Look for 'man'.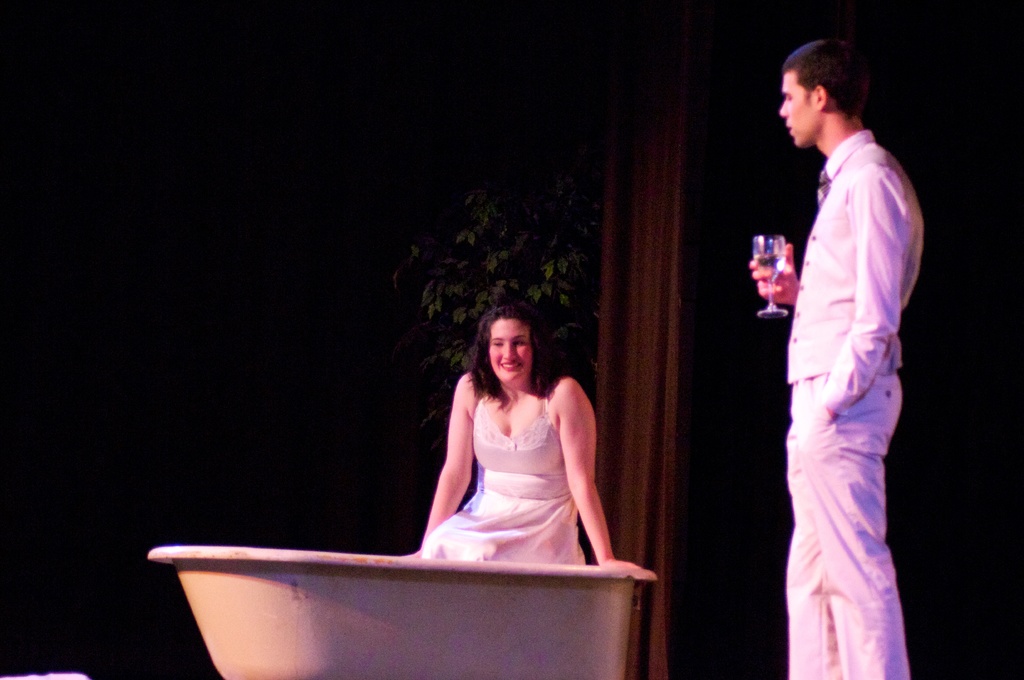
Found: {"x1": 757, "y1": 19, "x2": 936, "y2": 679}.
